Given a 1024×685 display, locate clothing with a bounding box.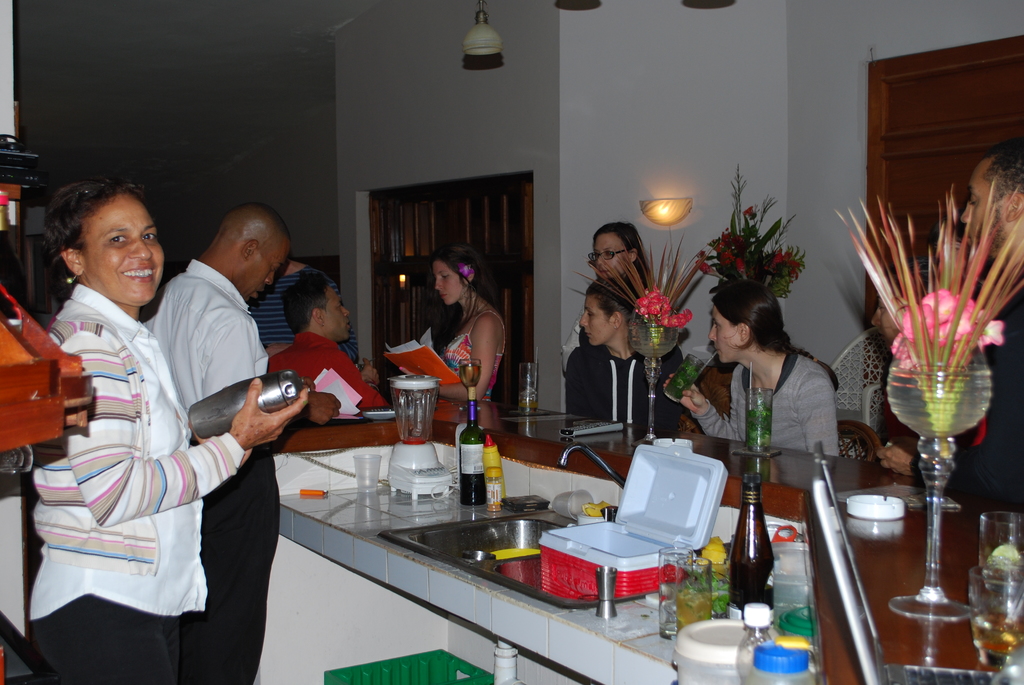
Located: (left=570, top=338, right=686, bottom=429).
